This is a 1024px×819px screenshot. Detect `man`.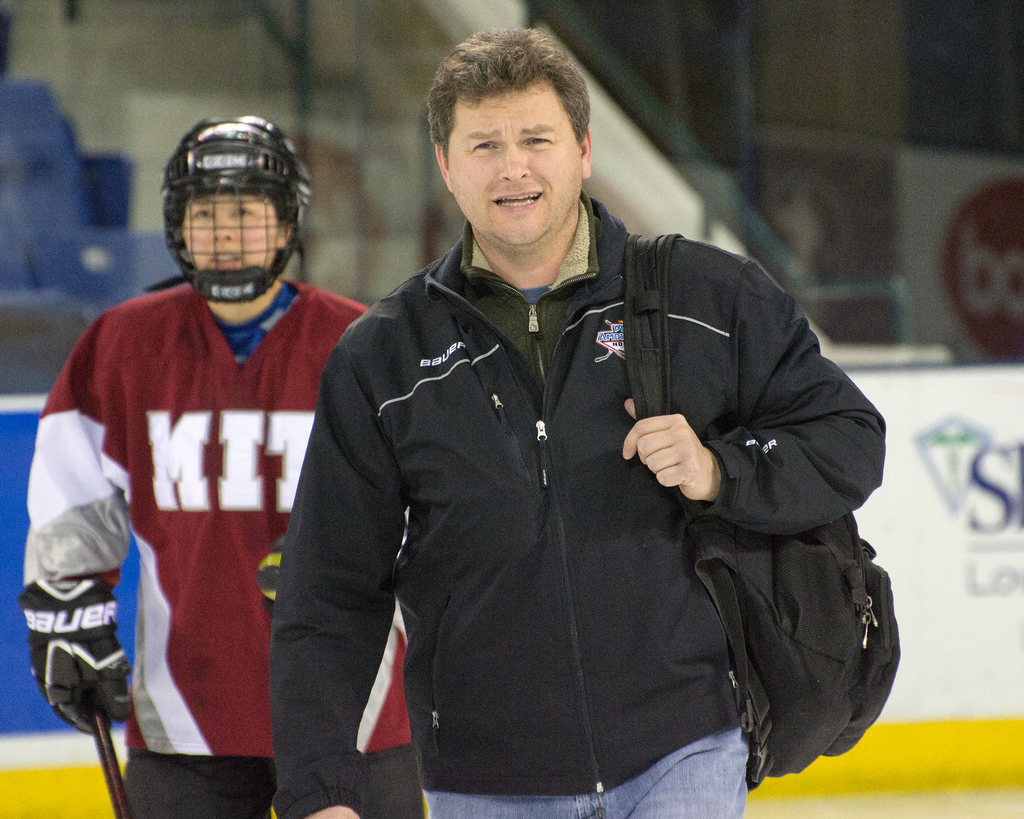
select_region(30, 144, 347, 805).
